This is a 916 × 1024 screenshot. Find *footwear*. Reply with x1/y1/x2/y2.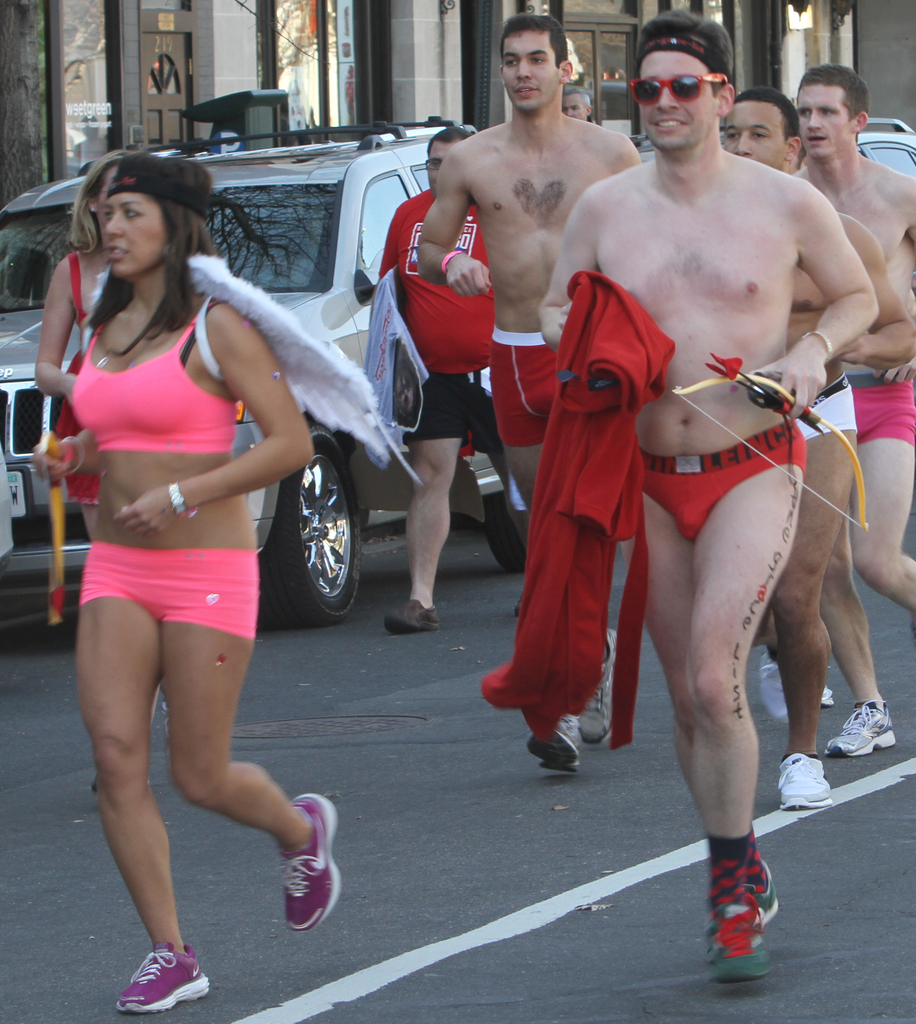
824/701/897/758.
